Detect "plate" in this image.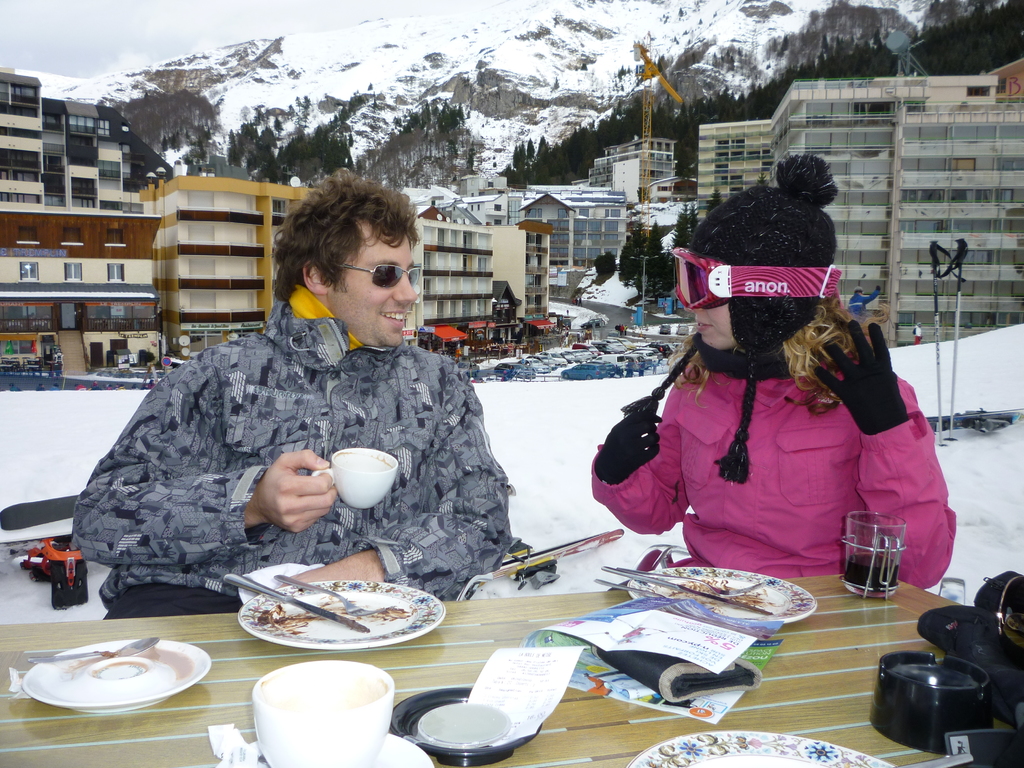
Detection: <region>31, 632, 205, 726</region>.
